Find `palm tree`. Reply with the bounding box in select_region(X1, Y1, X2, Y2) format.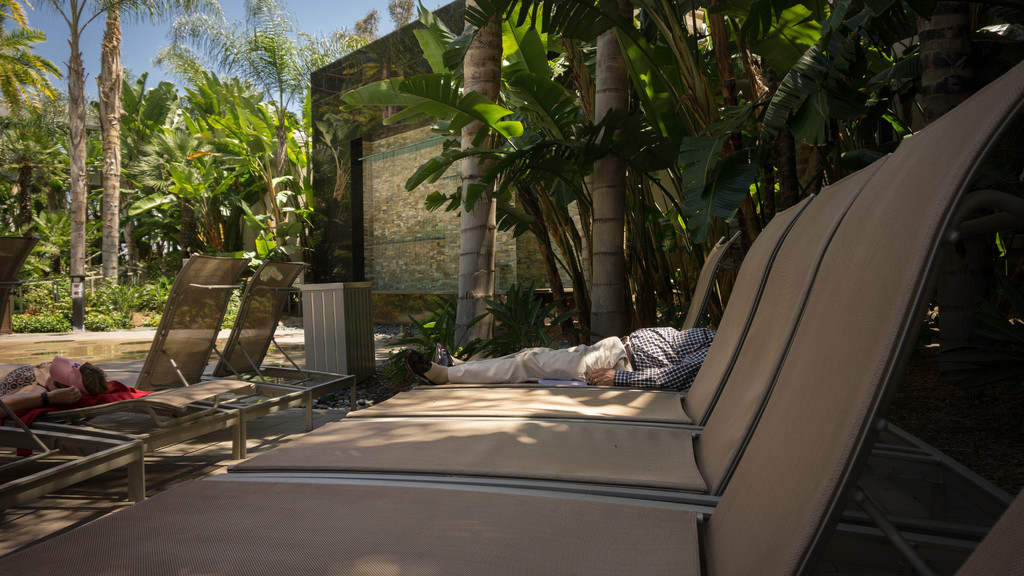
select_region(224, 93, 298, 313).
